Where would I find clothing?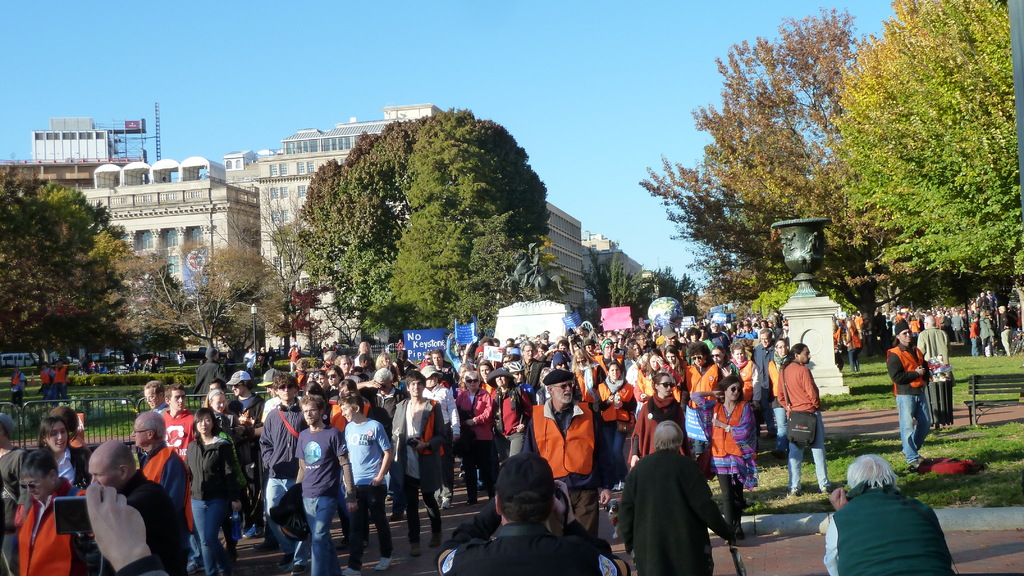
At left=301, top=495, right=342, bottom=574.
